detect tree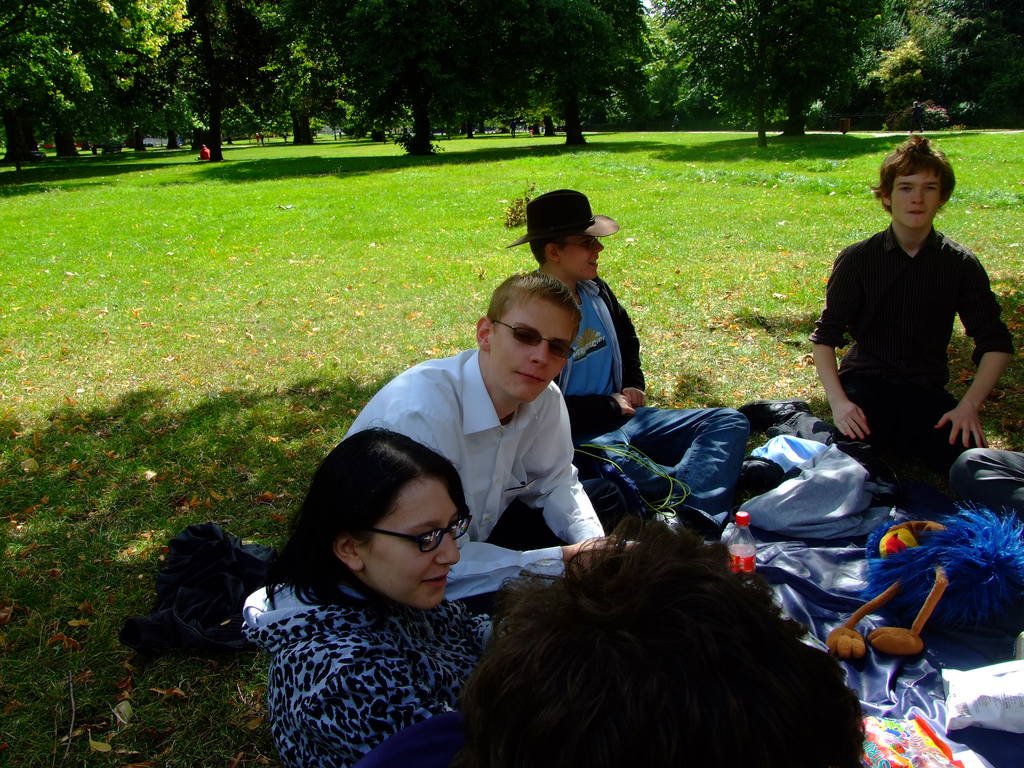
<region>833, 0, 924, 151</region>
